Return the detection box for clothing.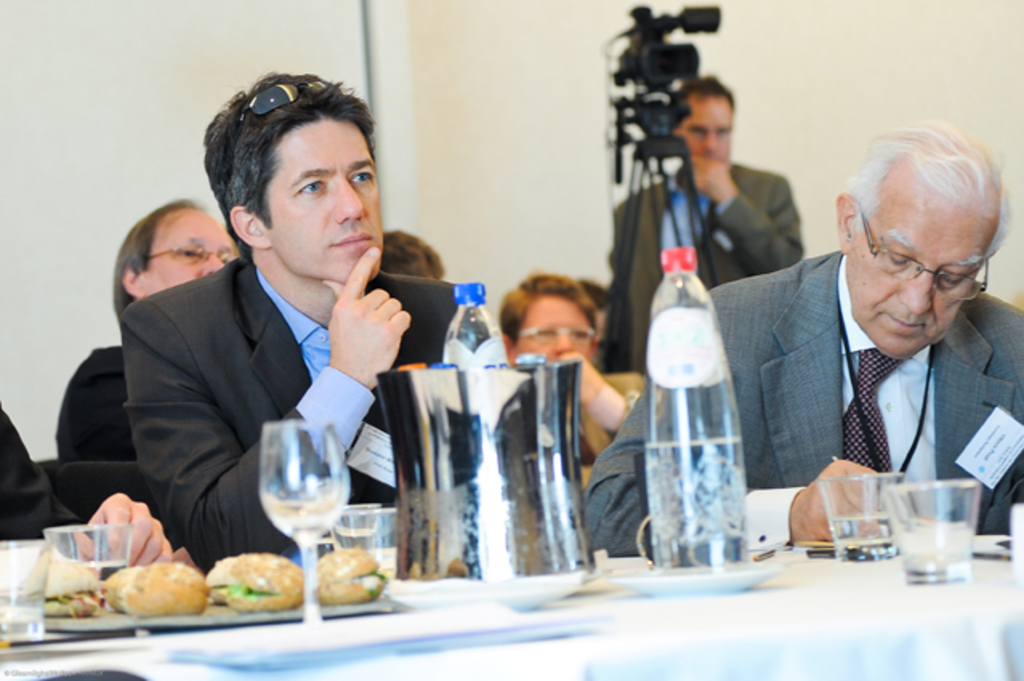
box(579, 250, 1022, 545).
